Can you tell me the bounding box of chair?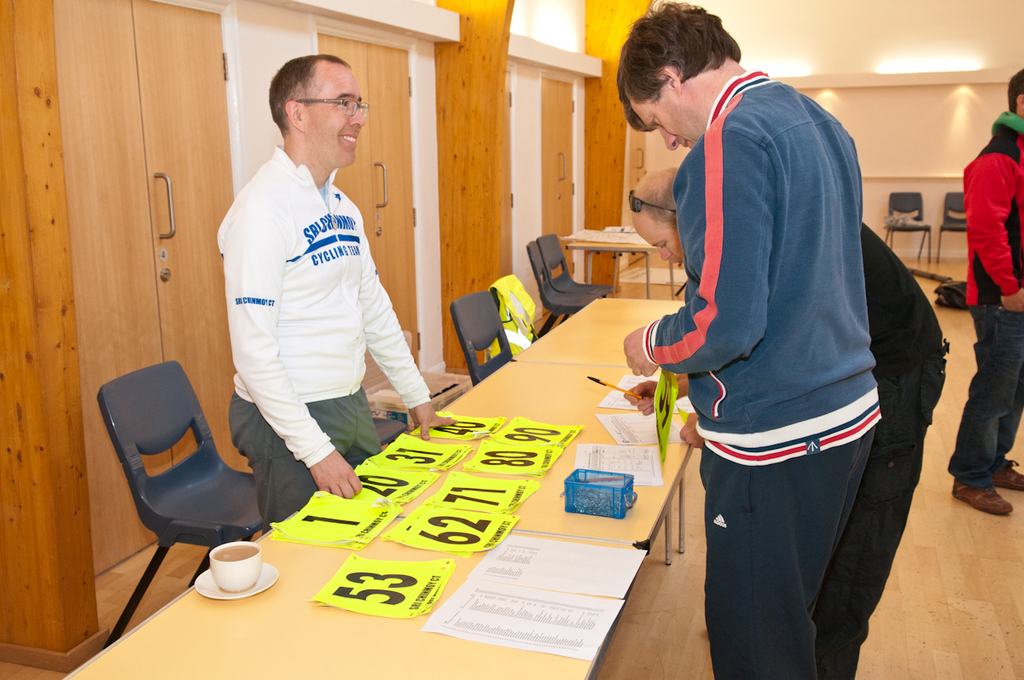
x1=528, y1=240, x2=596, y2=336.
